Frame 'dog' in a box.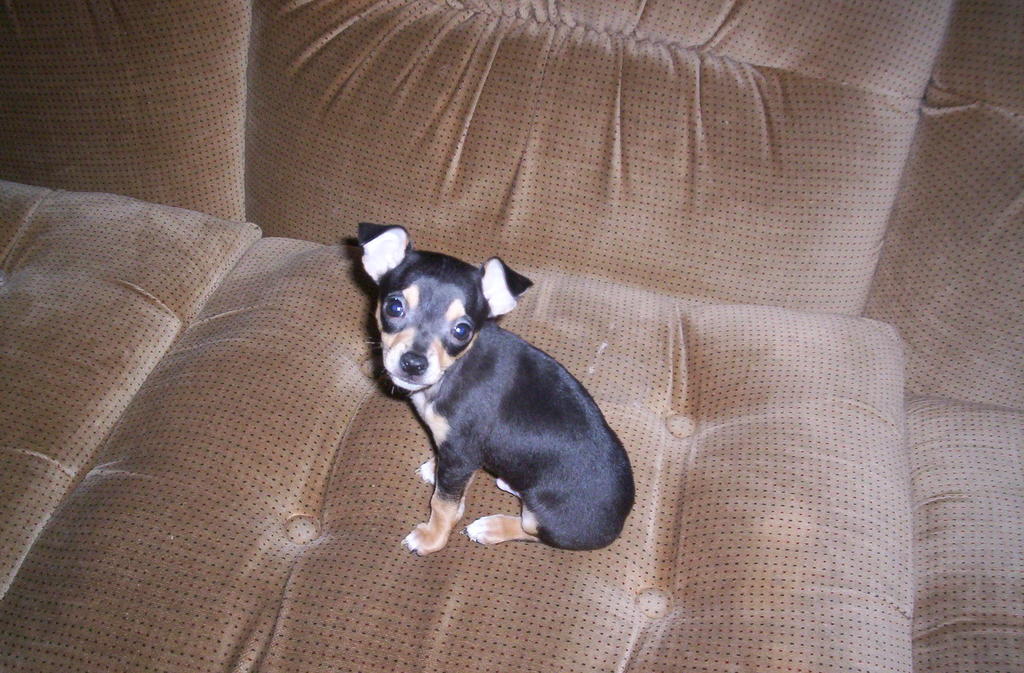
BBox(356, 224, 638, 558).
